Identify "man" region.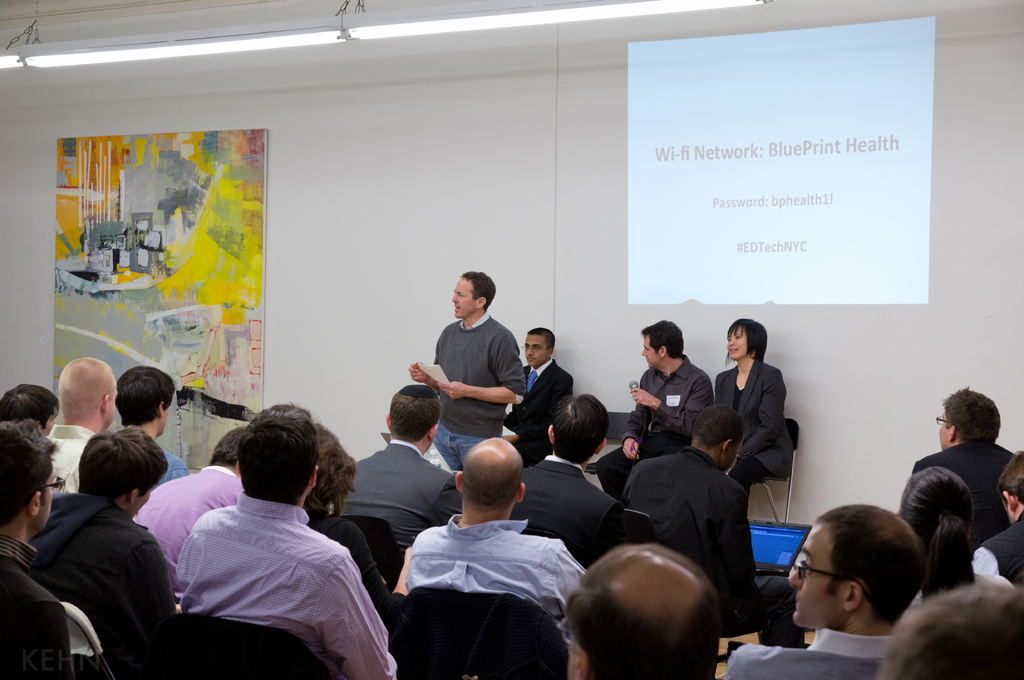
Region: box(390, 431, 600, 669).
